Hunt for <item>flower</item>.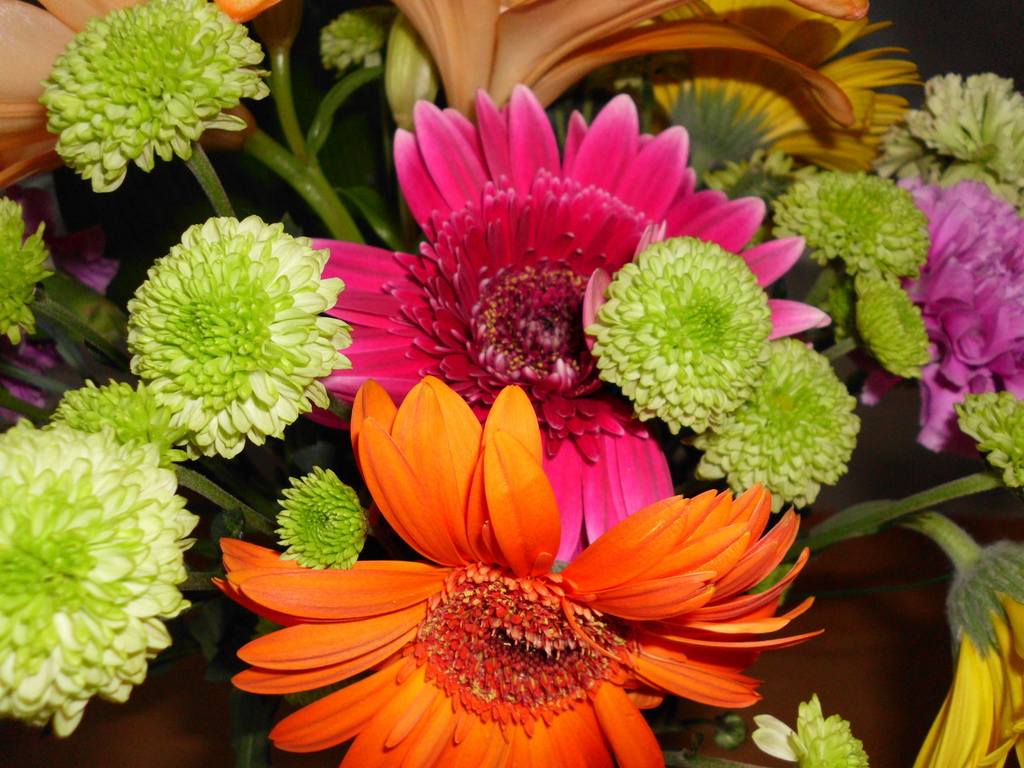
Hunted down at 34/3/289/202.
